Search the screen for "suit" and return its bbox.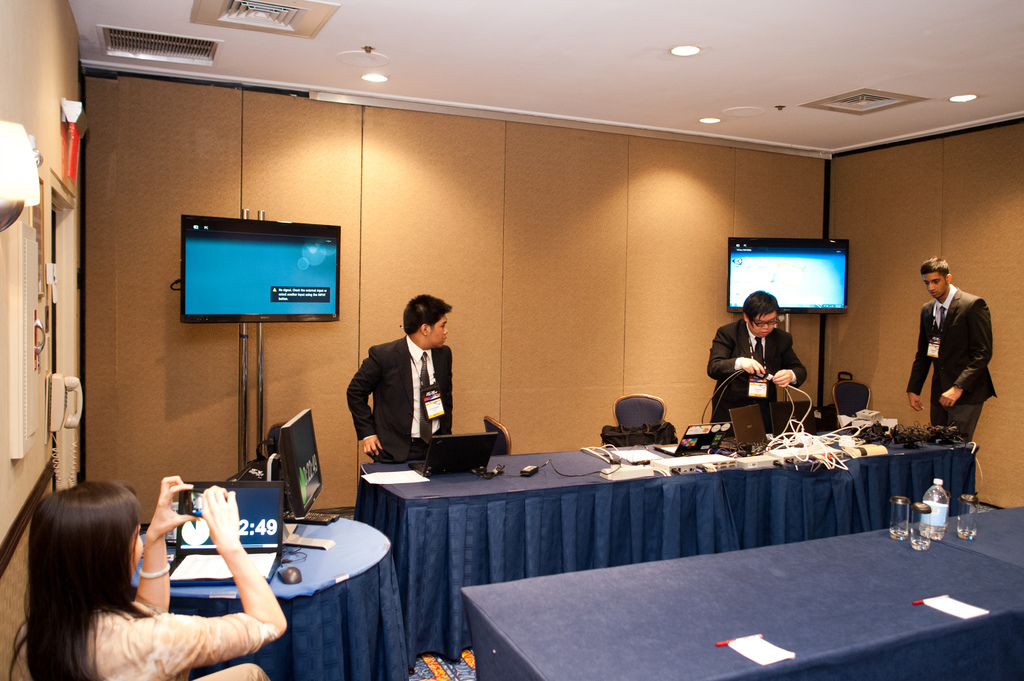
Found: [x1=708, y1=317, x2=808, y2=431].
